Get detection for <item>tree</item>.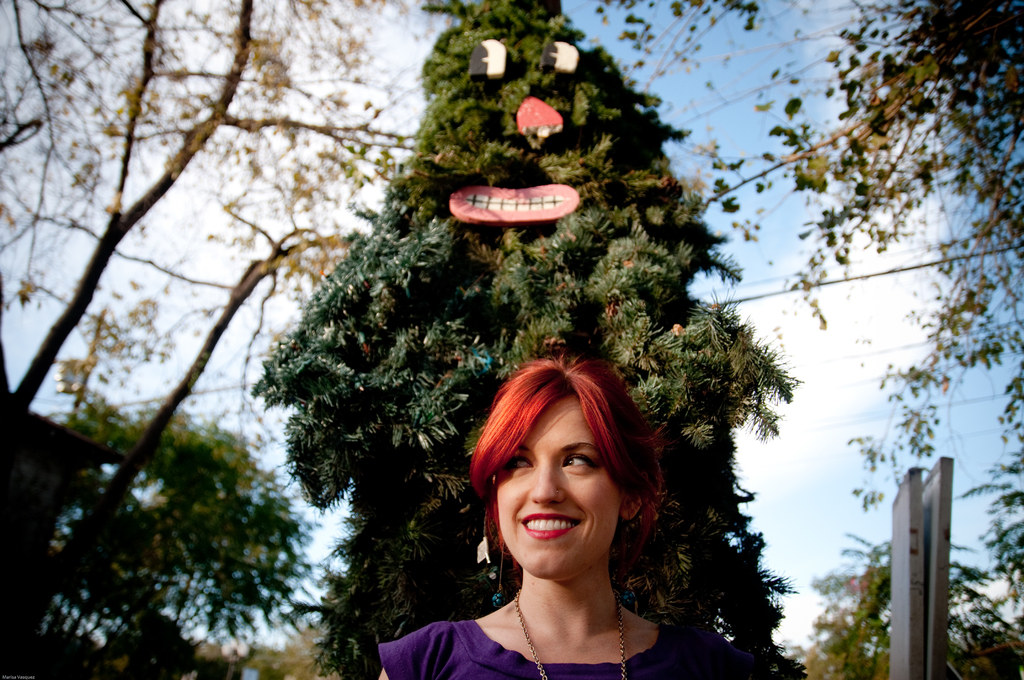
Detection: <bbox>244, 0, 794, 679</bbox>.
